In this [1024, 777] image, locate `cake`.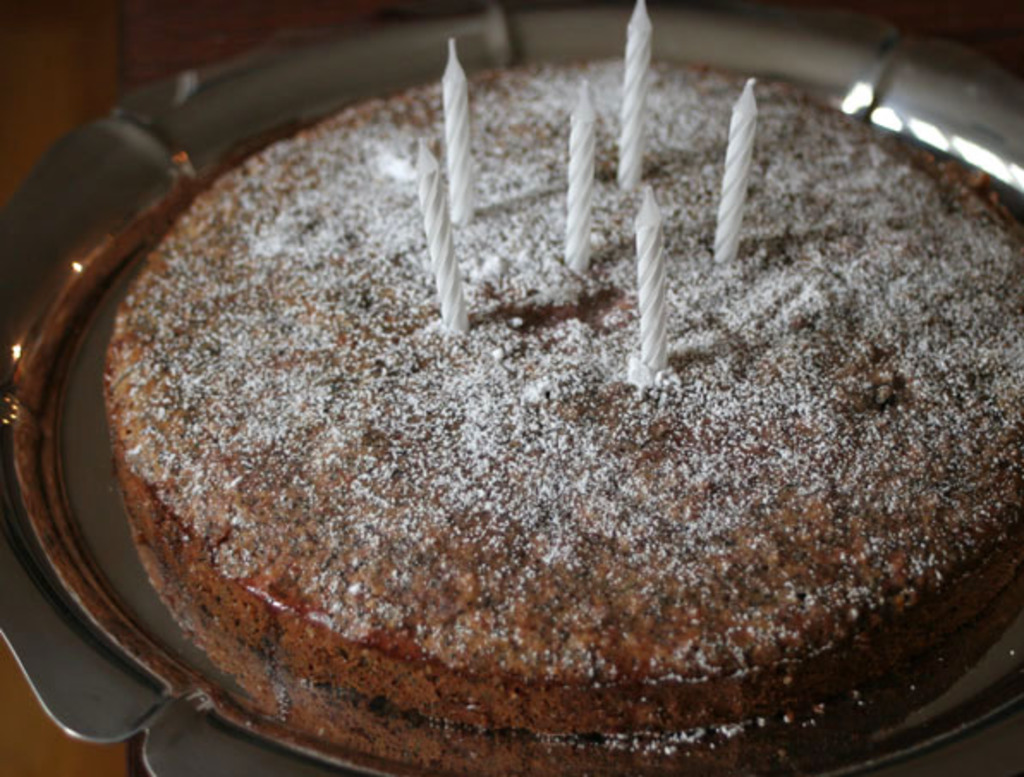
Bounding box: bbox(107, 57, 1022, 775).
